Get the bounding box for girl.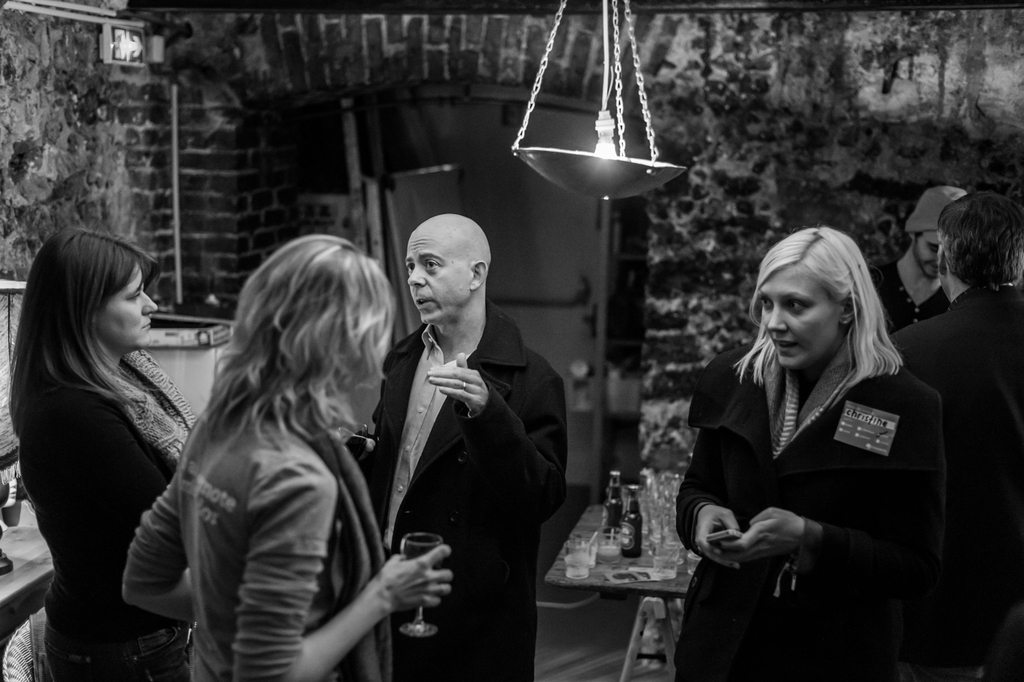
[x1=122, y1=236, x2=454, y2=681].
